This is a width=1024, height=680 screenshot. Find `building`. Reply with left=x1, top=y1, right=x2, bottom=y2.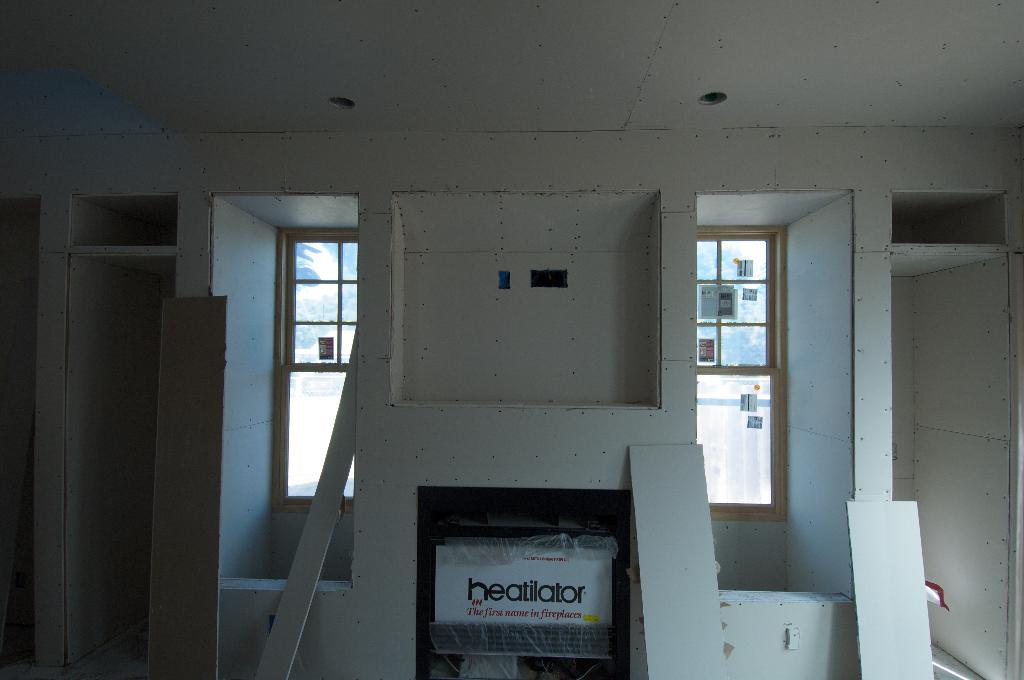
left=0, top=1, right=1023, bottom=679.
